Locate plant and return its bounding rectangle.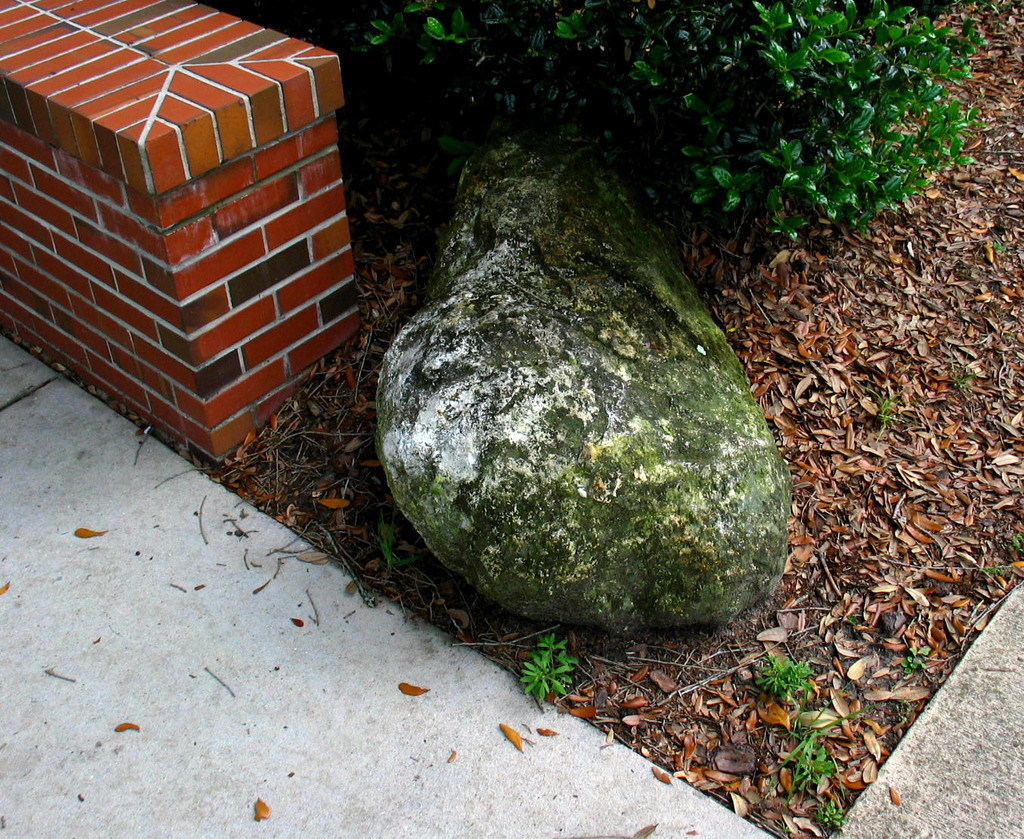
select_region(787, 676, 875, 748).
